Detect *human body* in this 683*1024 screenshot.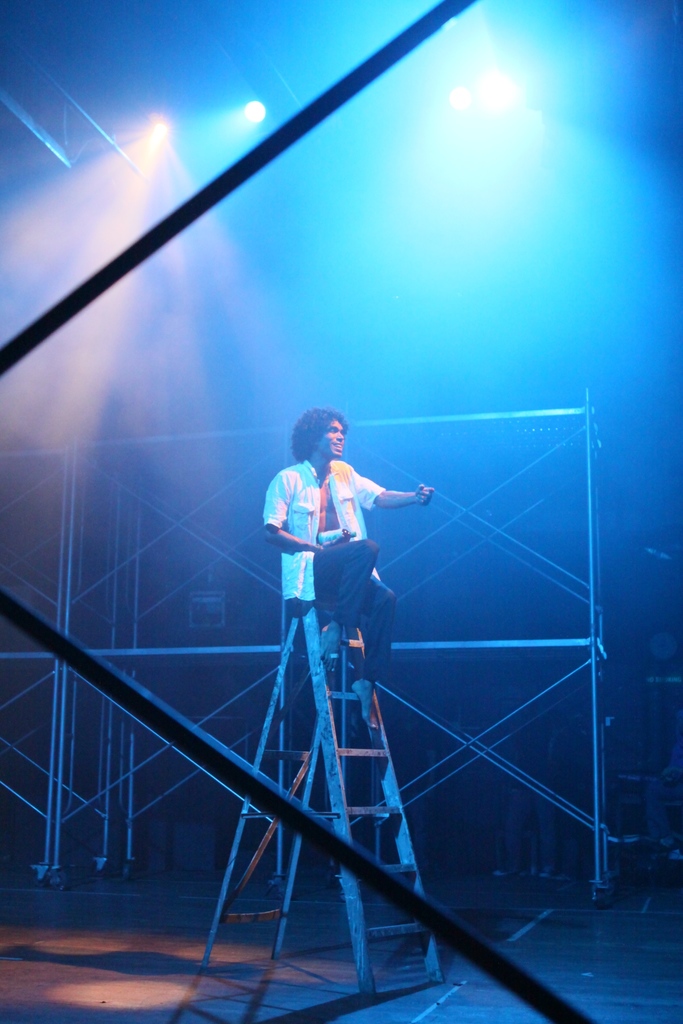
Detection: [258,394,386,648].
